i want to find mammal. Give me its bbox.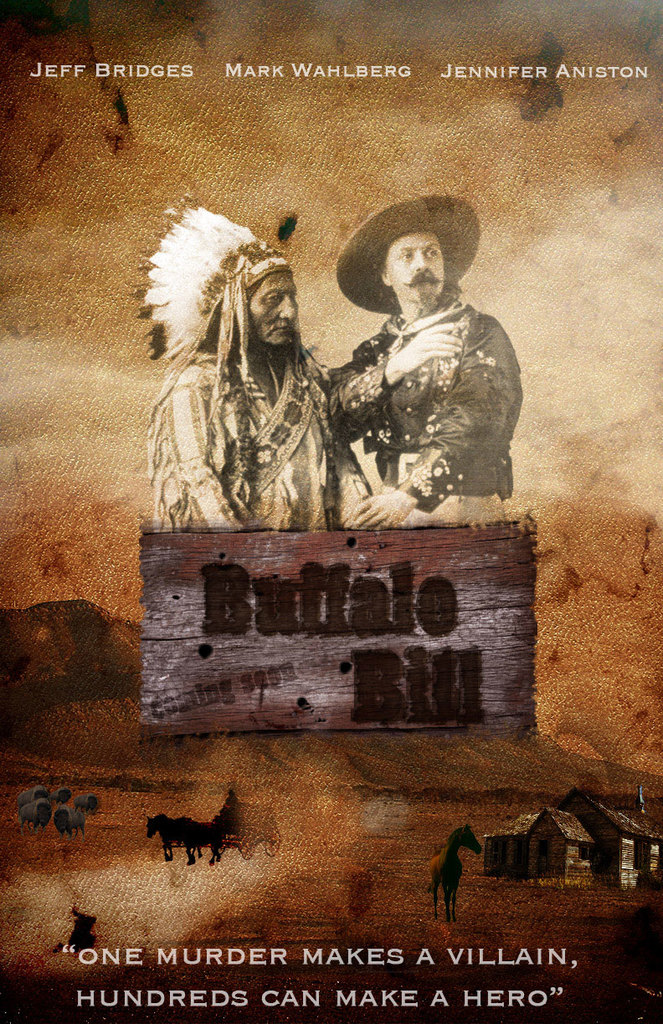
locate(151, 793, 258, 875).
